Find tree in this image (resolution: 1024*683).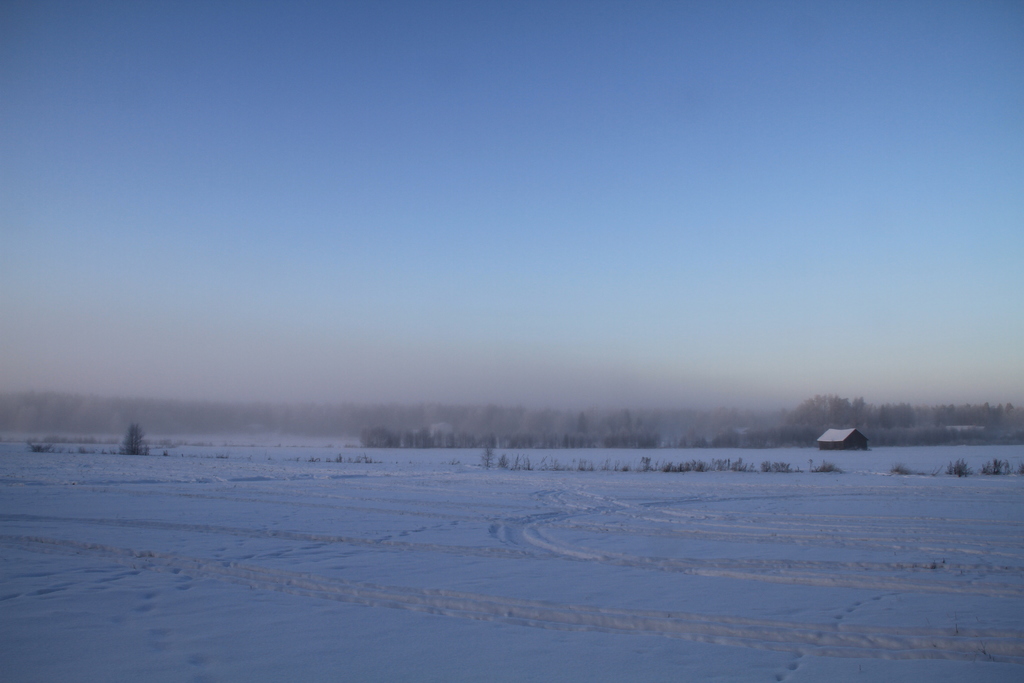
{"left": 719, "top": 388, "right": 1023, "bottom": 441}.
